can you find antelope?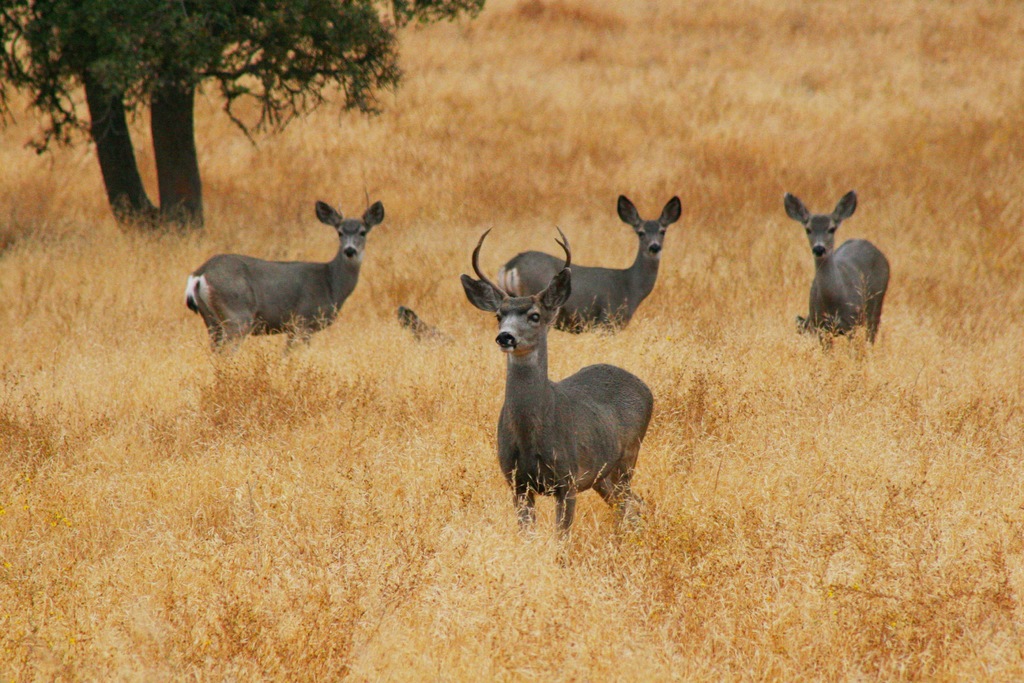
Yes, bounding box: BBox(182, 200, 385, 352).
